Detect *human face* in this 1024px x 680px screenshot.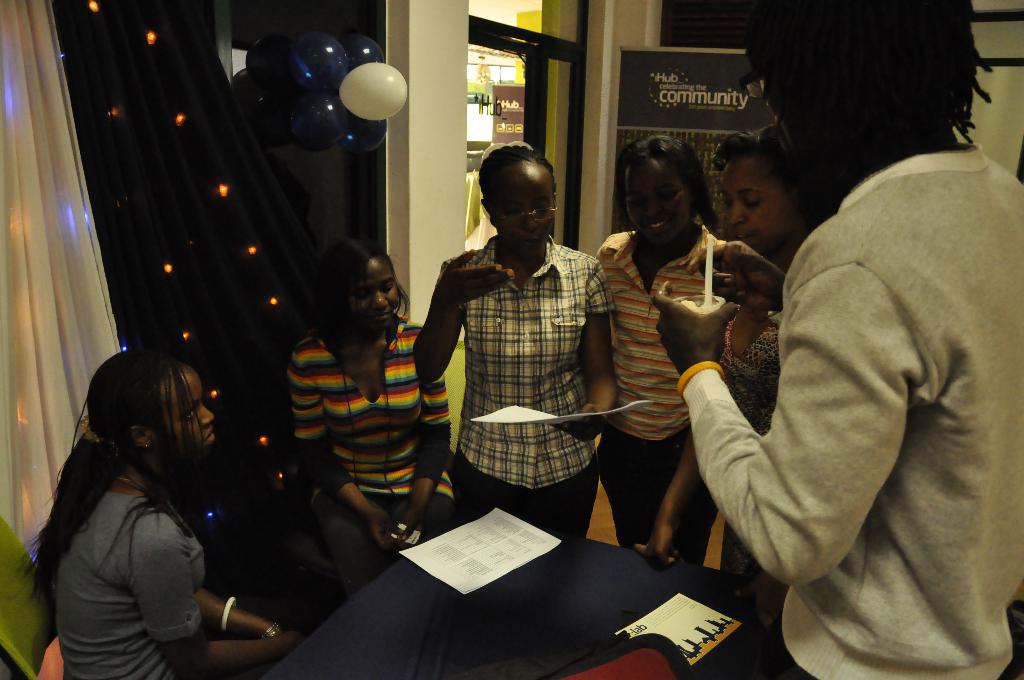
Detection: 758:60:828:195.
